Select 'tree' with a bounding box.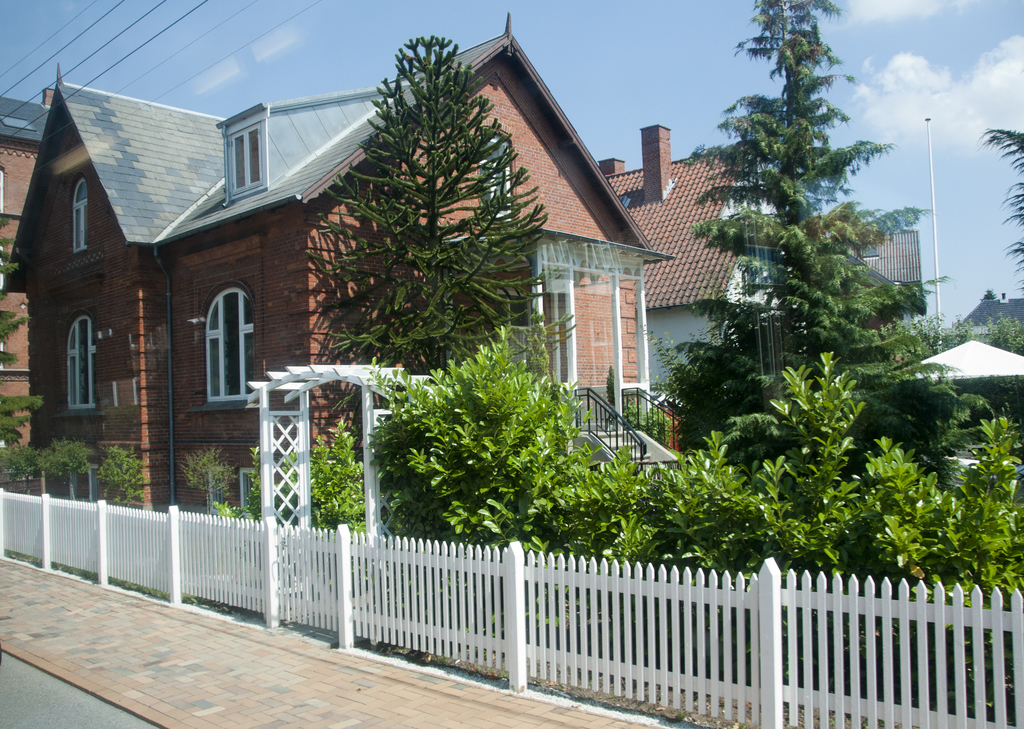
box=[682, 20, 902, 499].
